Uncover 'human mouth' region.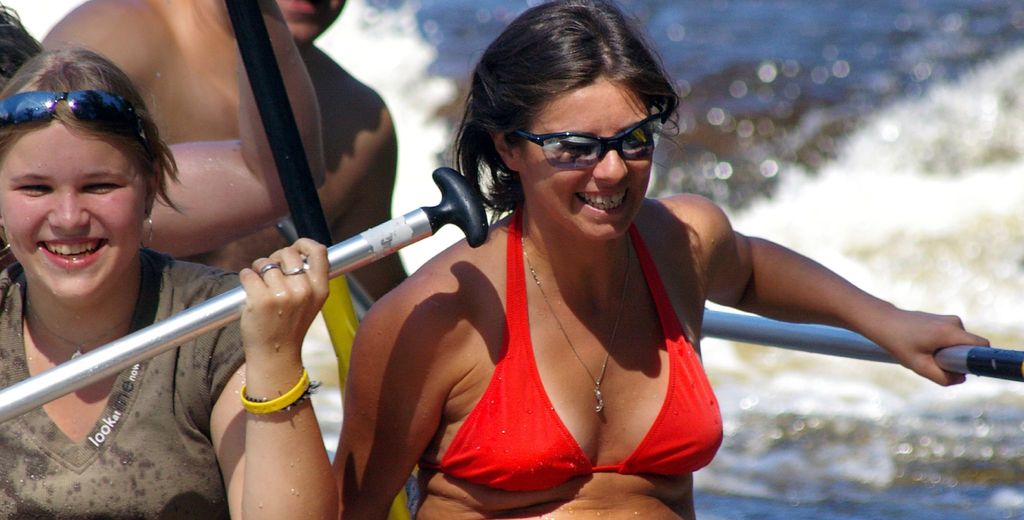
Uncovered: (295, 1, 326, 12).
